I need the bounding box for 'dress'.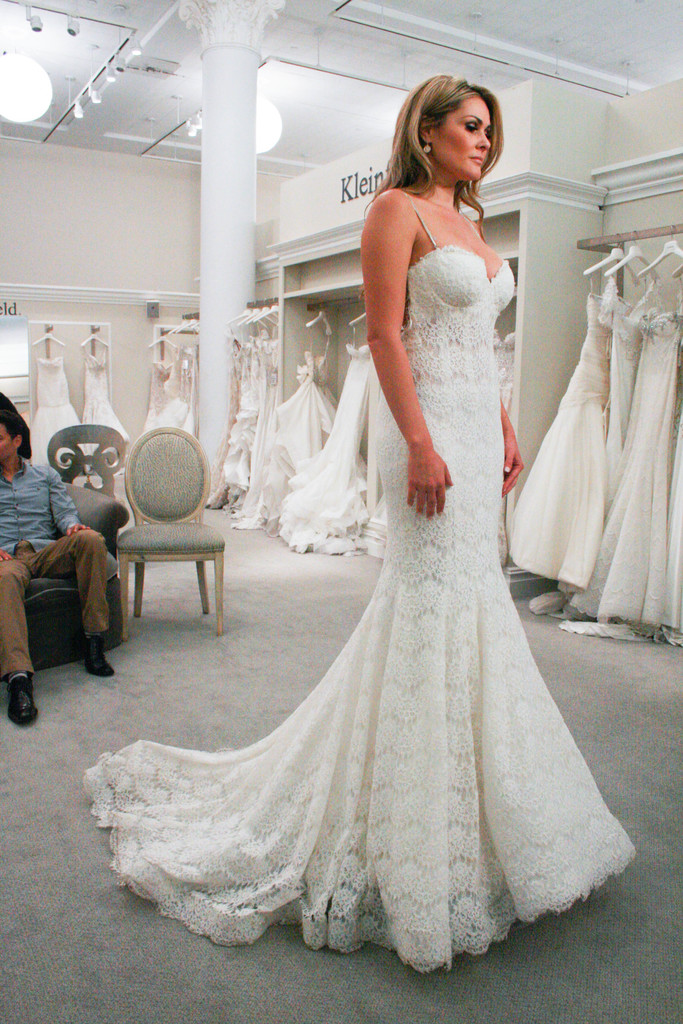
Here it is: locate(85, 352, 127, 476).
